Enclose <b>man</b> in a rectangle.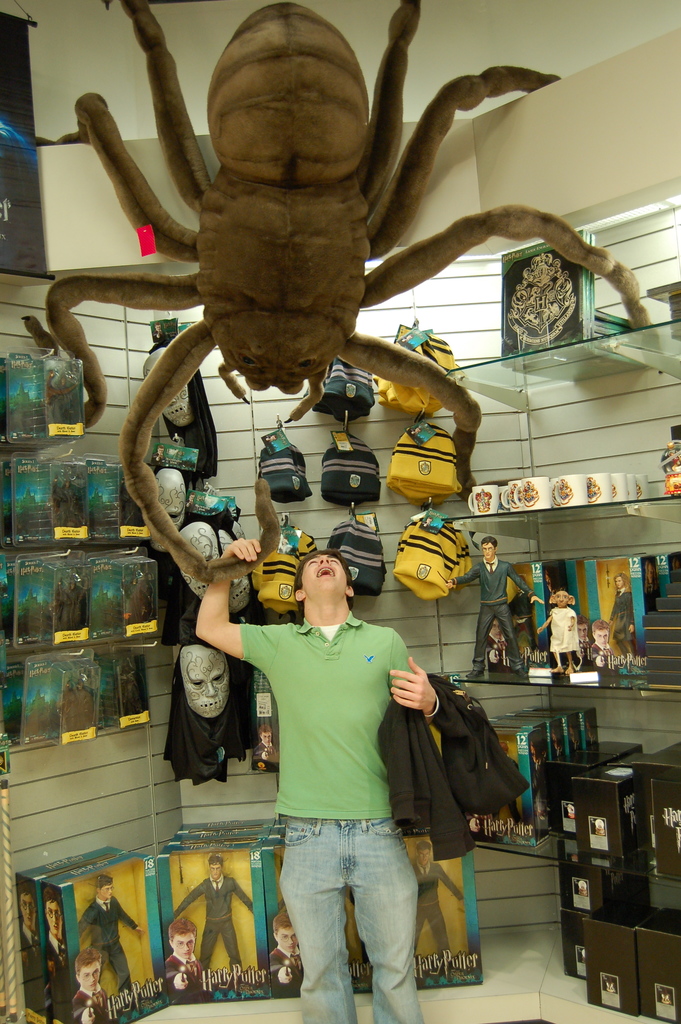
[left=232, top=537, right=459, bottom=1023].
